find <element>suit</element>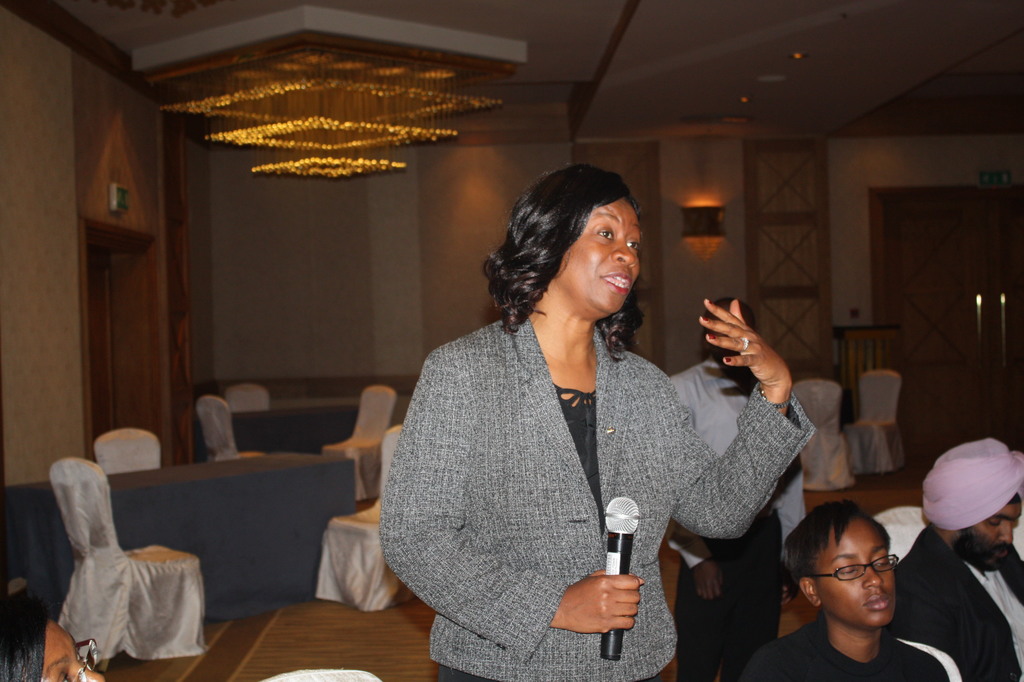
crop(381, 252, 793, 653)
